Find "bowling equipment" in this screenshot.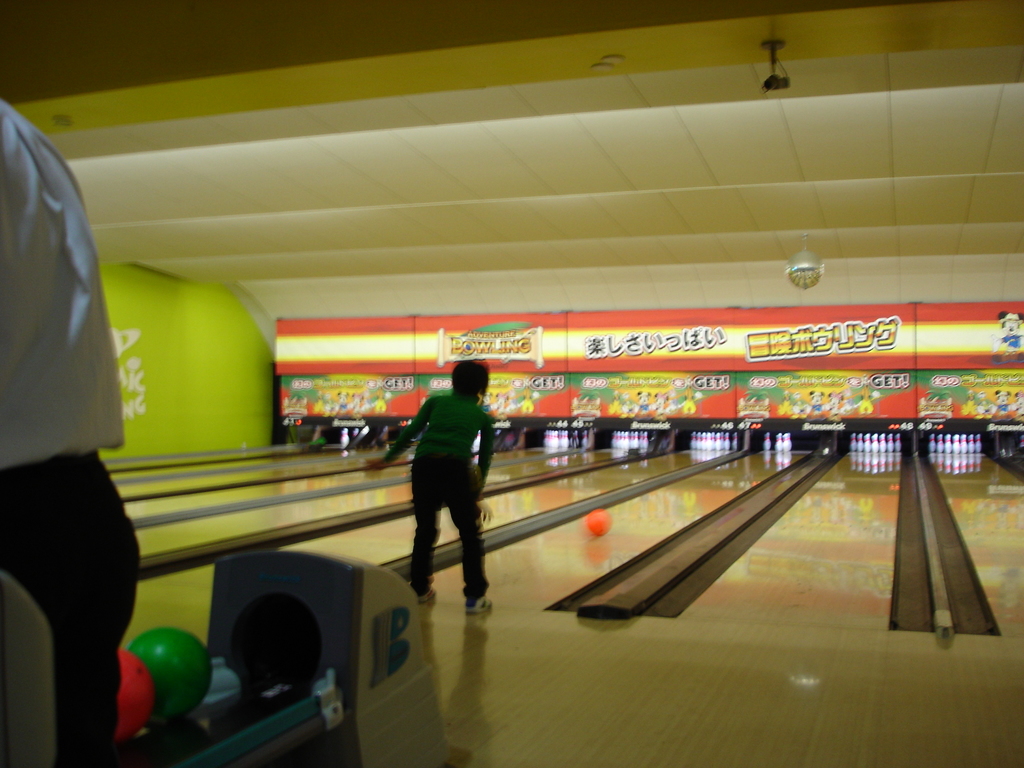
The bounding box for "bowling equipment" is bbox(124, 626, 215, 739).
